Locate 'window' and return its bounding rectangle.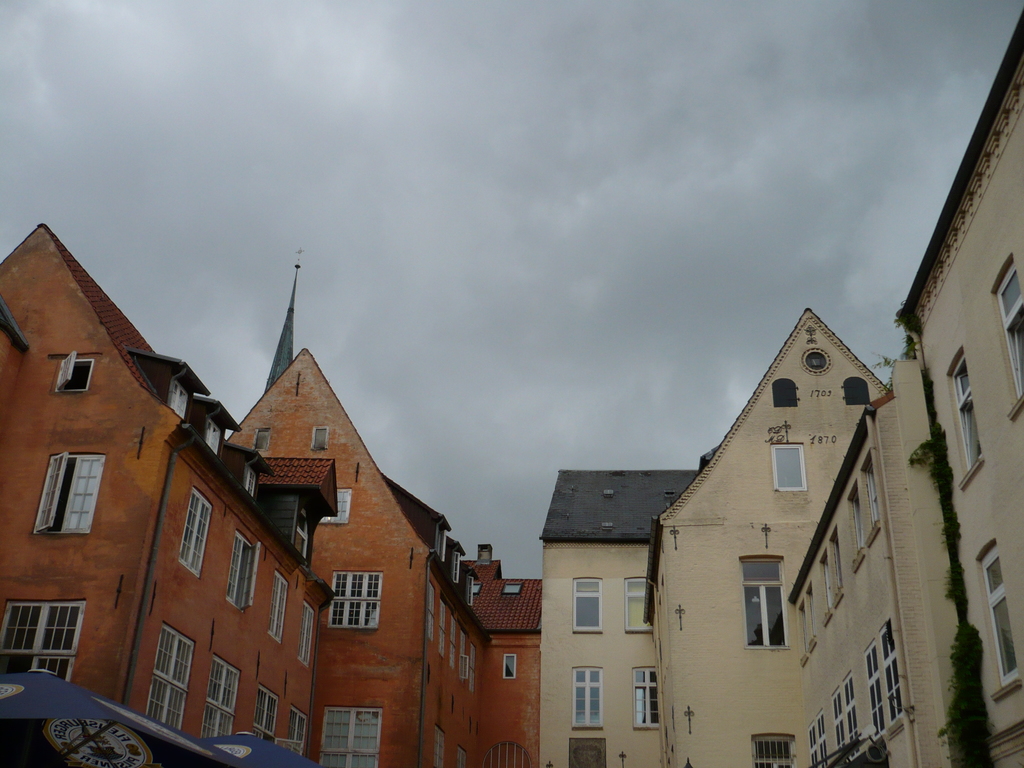
crop(55, 352, 92, 394).
